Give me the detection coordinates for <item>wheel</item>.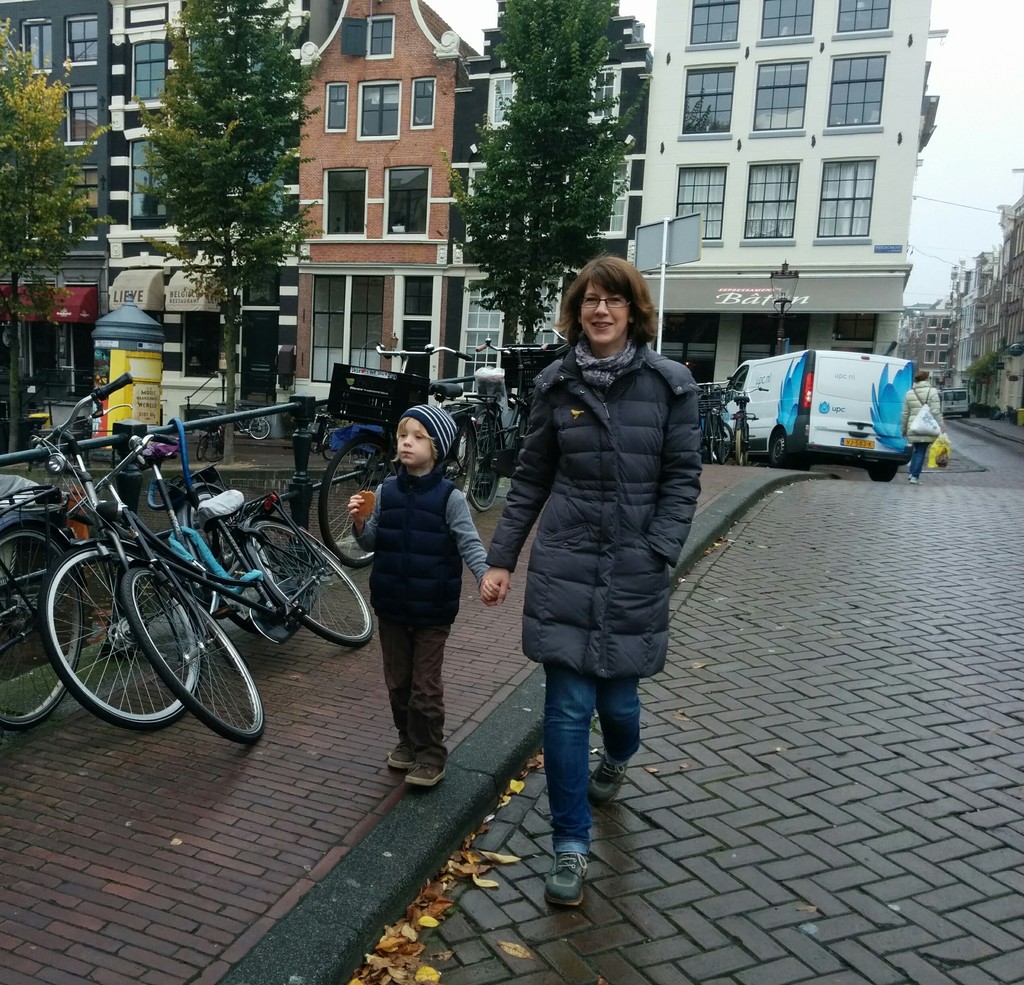
[x1=768, y1=428, x2=792, y2=467].
